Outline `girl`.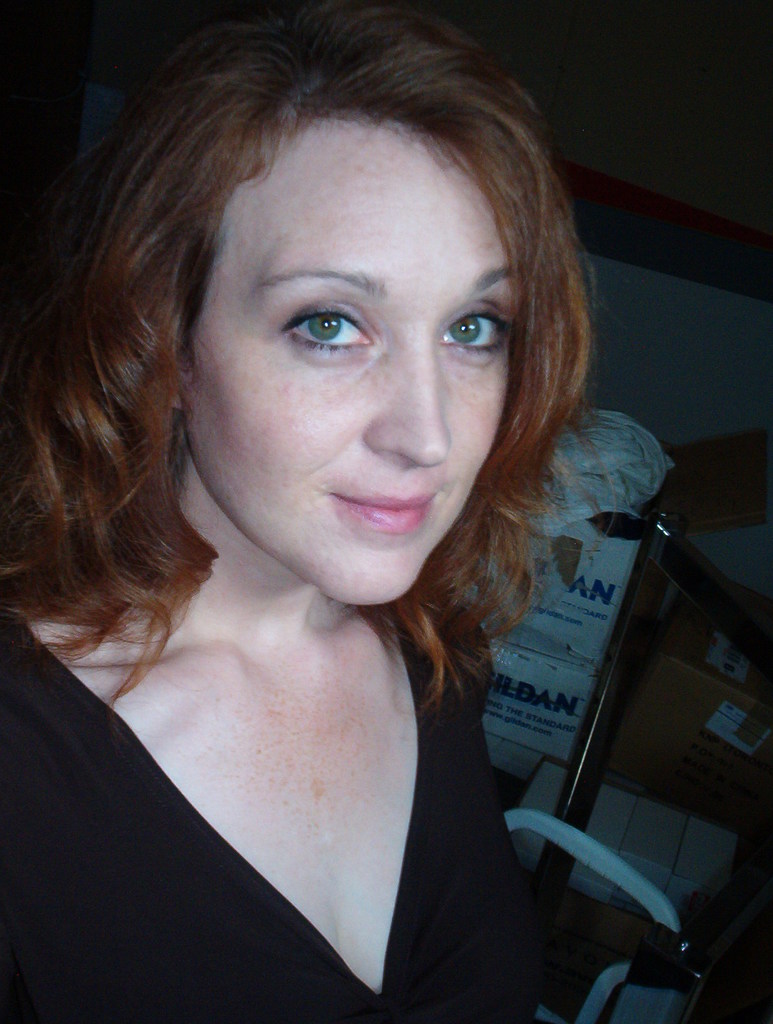
Outline: detection(0, 1, 605, 1023).
